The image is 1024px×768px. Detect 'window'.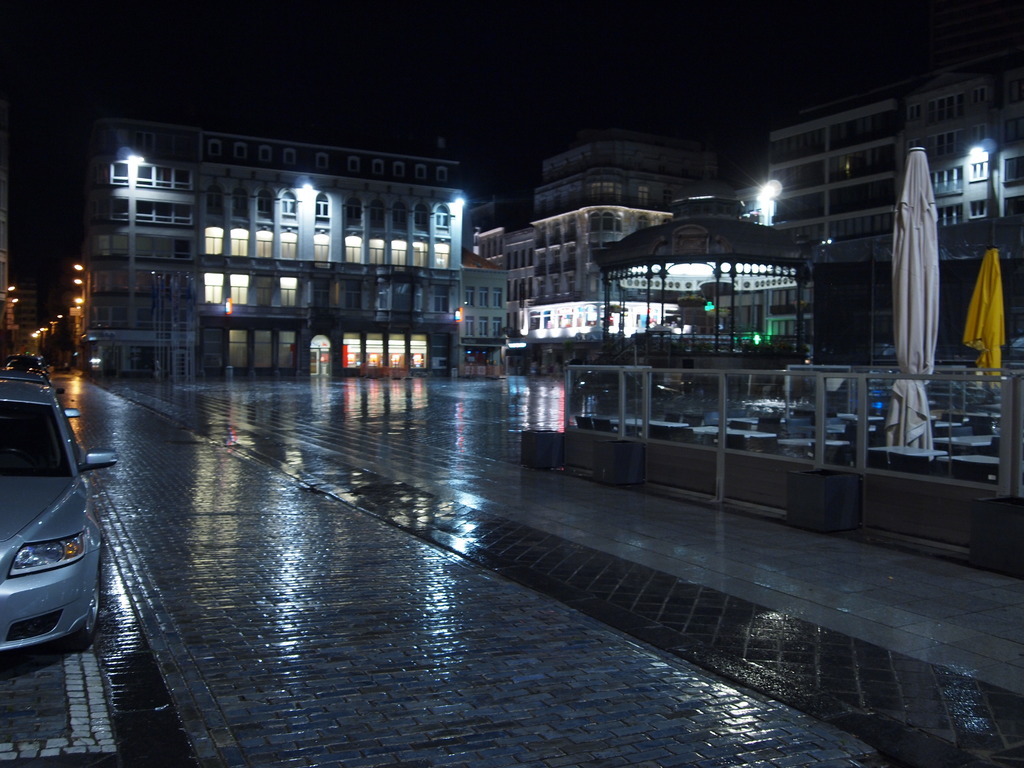
Detection: detection(774, 188, 824, 224).
